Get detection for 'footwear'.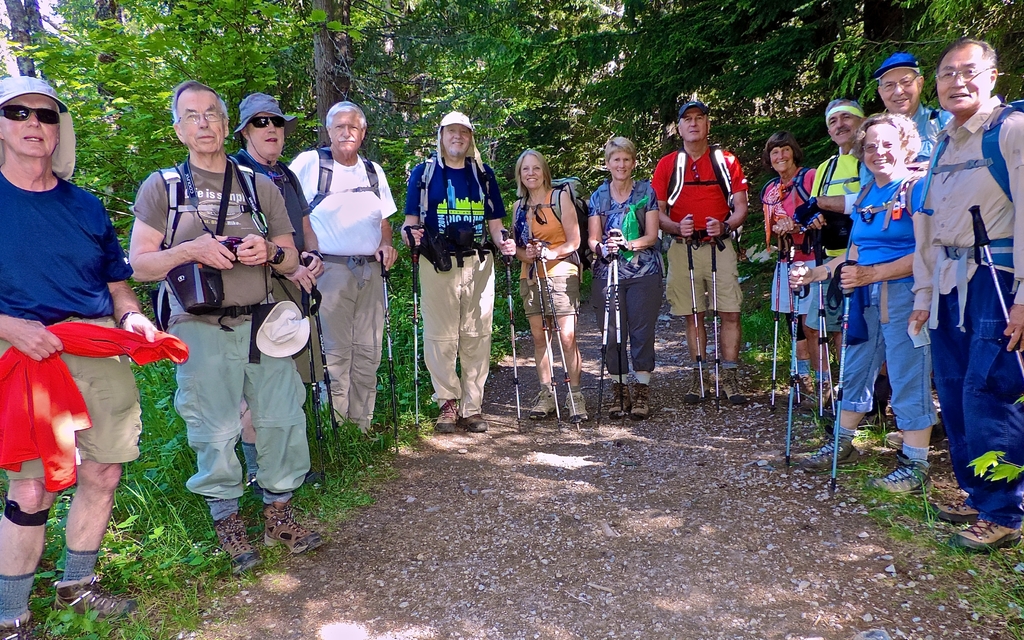
Detection: x1=607, y1=379, x2=628, y2=418.
